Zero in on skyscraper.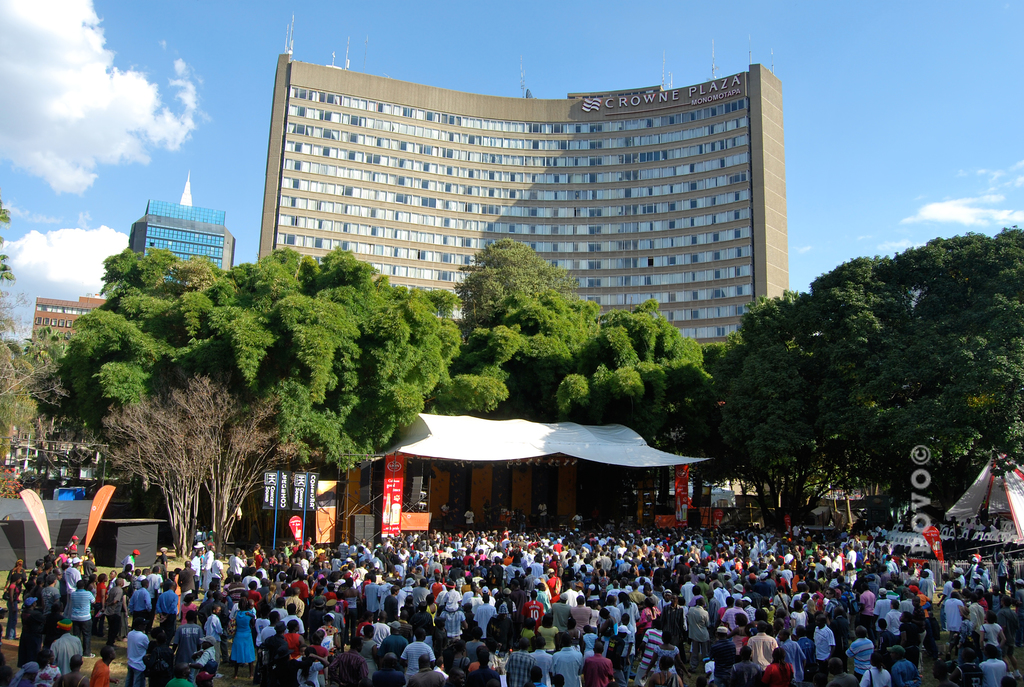
Zeroed in: [x1=247, y1=50, x2=769, y2=397].
